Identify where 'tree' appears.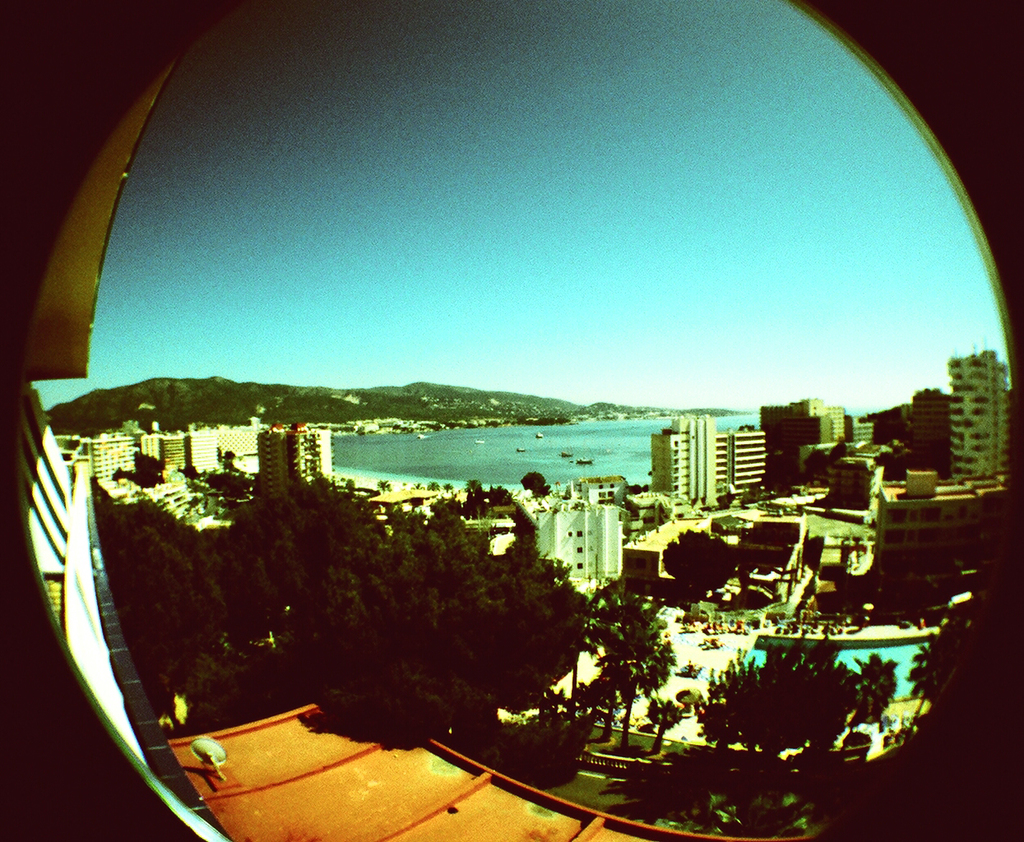
Appears at 800/442/816/480.
